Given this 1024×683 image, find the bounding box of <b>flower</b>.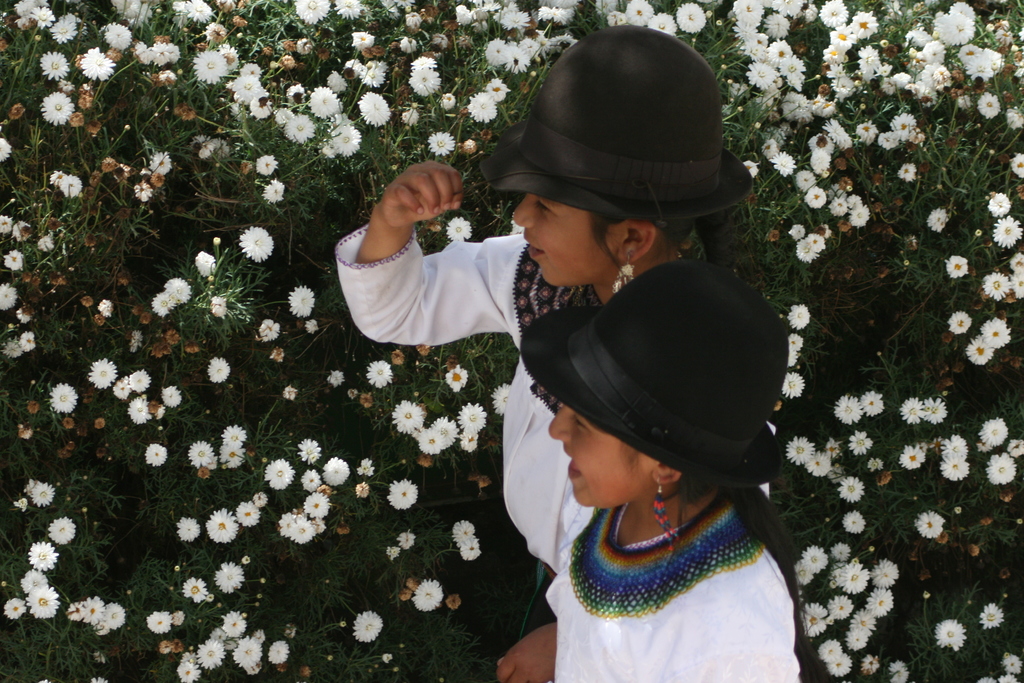
crop(945, 436, 967, 461).
